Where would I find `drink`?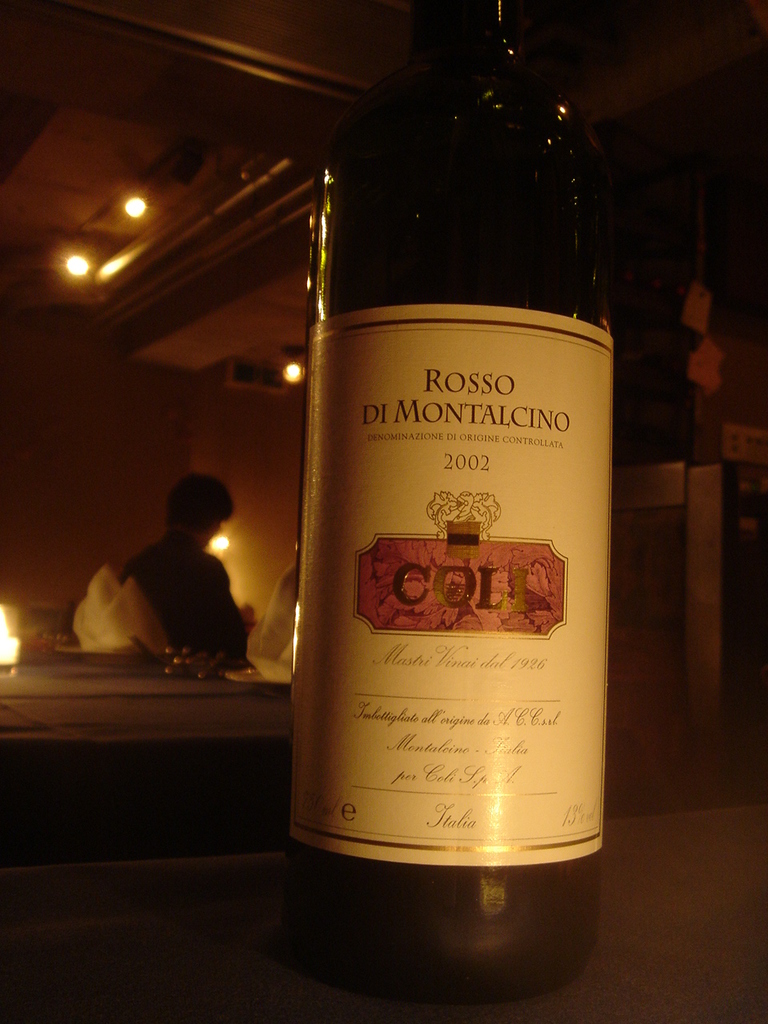
At pyautogui.locateOnScreen(306, 0, 615, 1023).
